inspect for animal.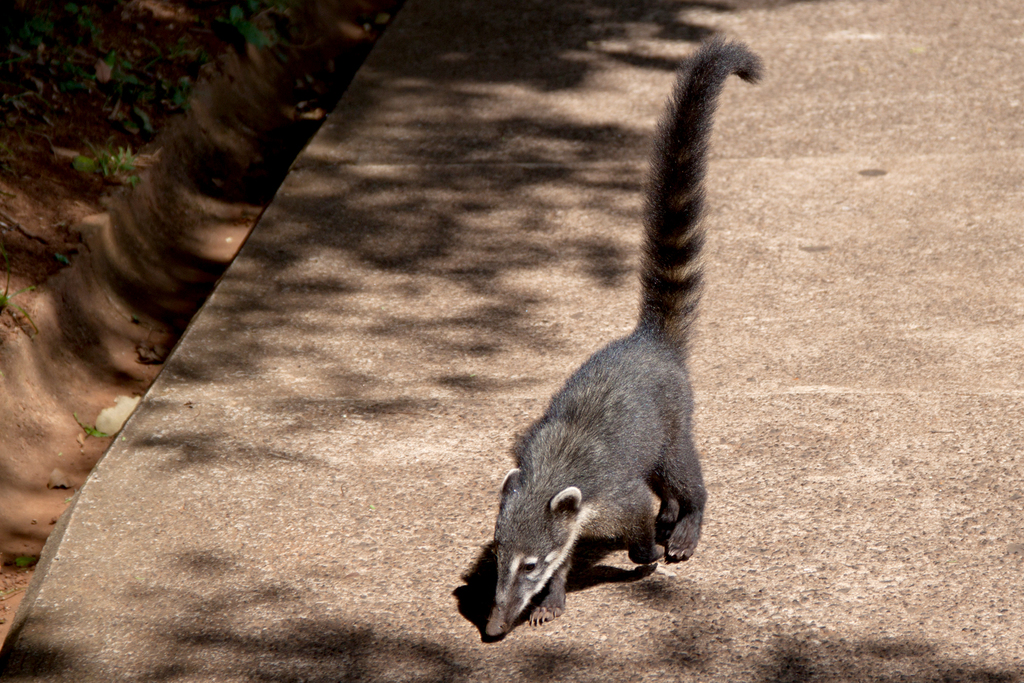
Inspection: bbox=[477, 28, 769, 644].
